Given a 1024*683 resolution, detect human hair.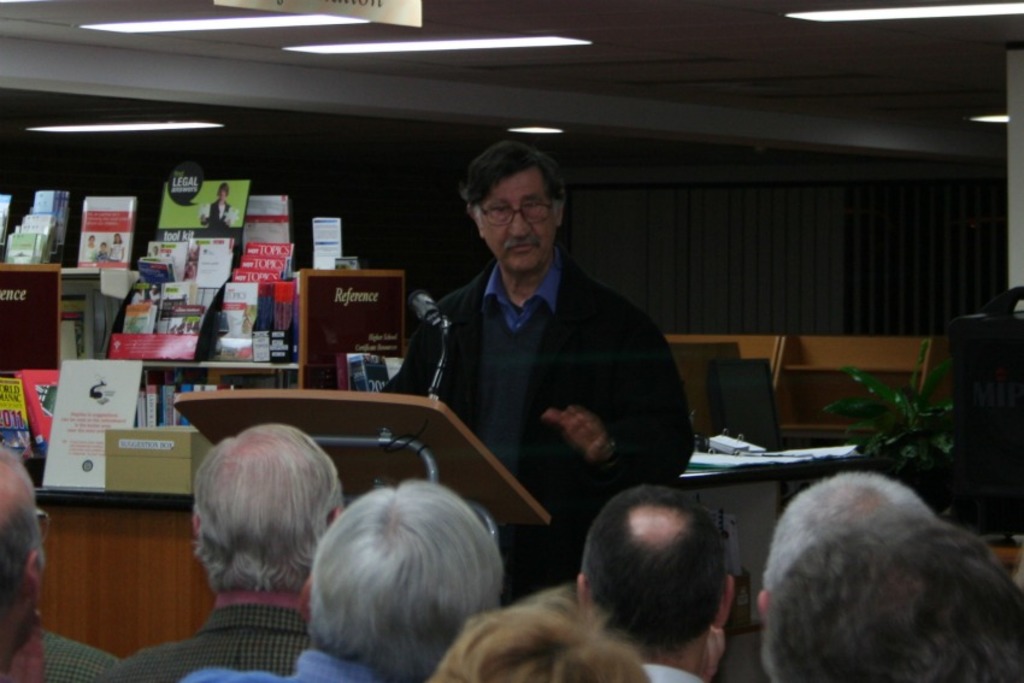
{"left": 0, "top": 444, "right": 48, "bottom": 625}.
